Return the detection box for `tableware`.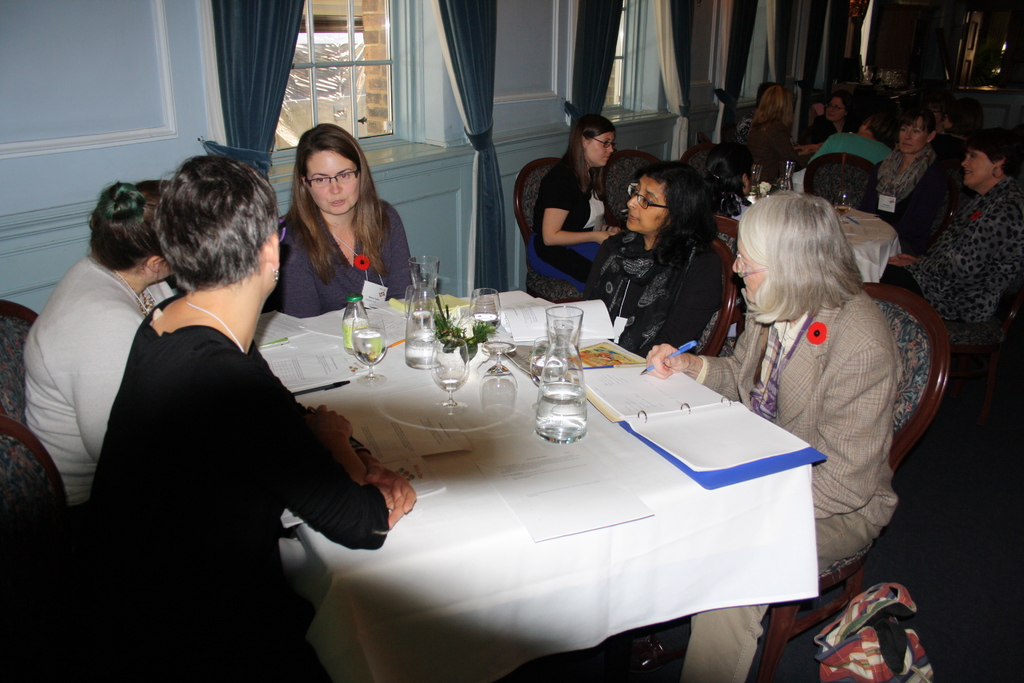
BBox(748, 163, 764, 200).
